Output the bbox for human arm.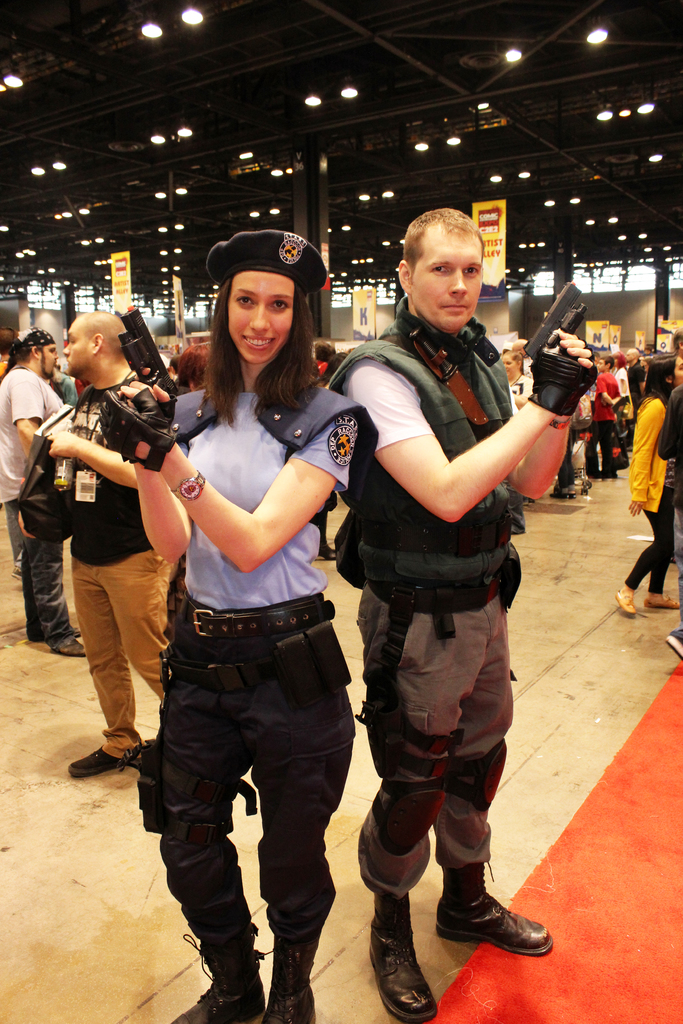
[x1=656, y1=382, x2=682, y2=454].
